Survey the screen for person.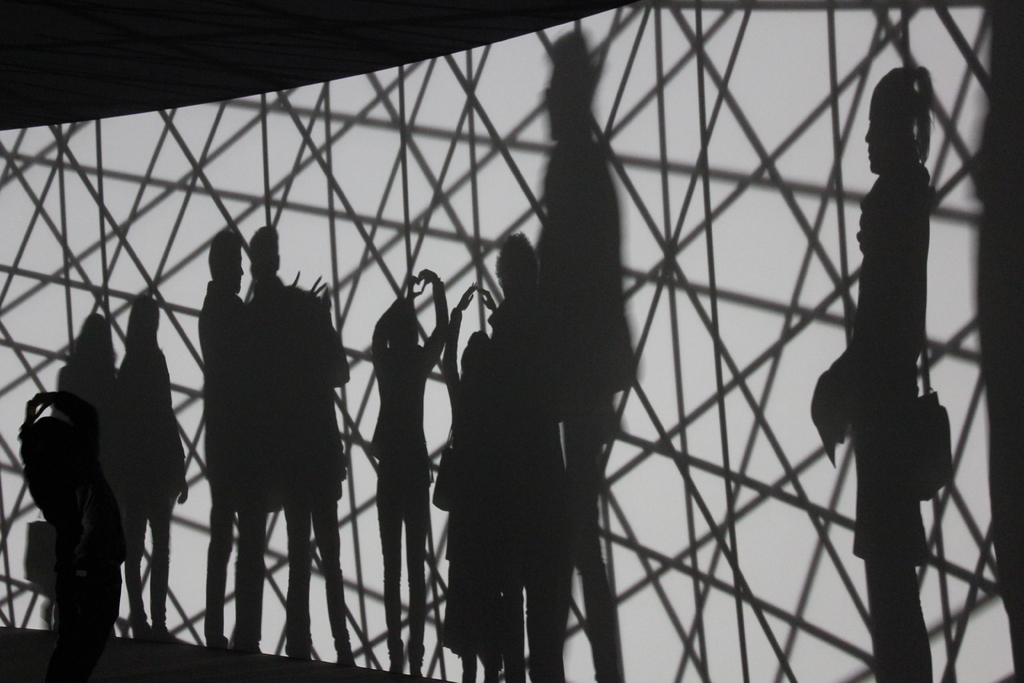
Survey found: Rect(810, 67, 929, 677).
